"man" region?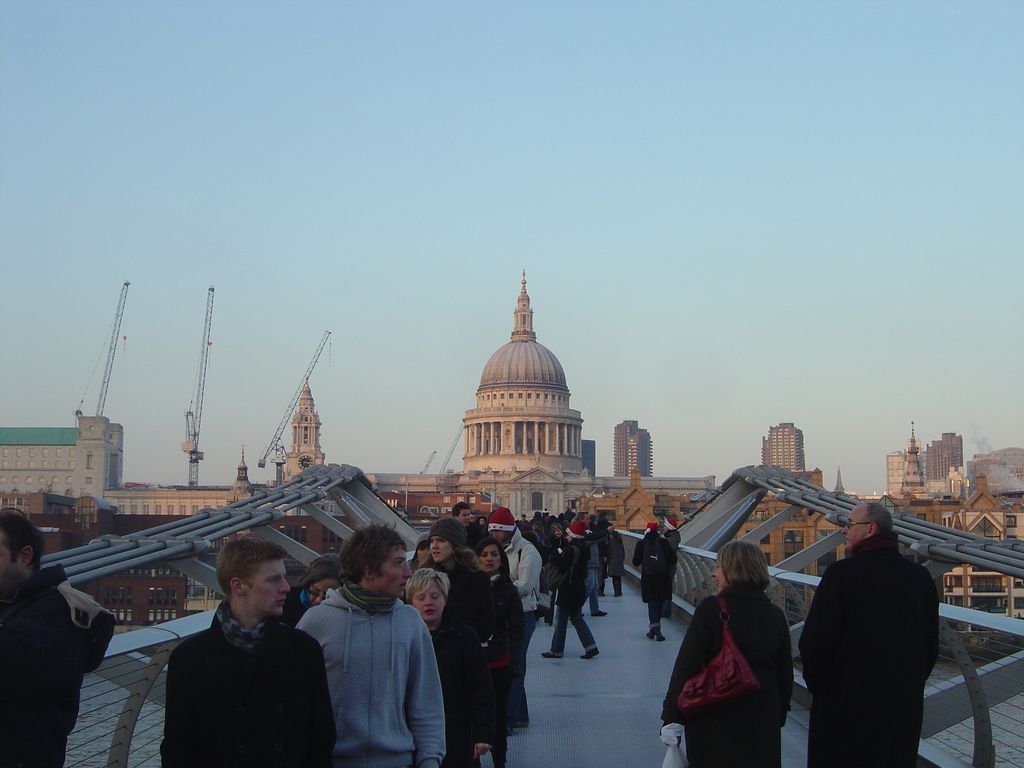
select_region(449, 501, 483, 547)
